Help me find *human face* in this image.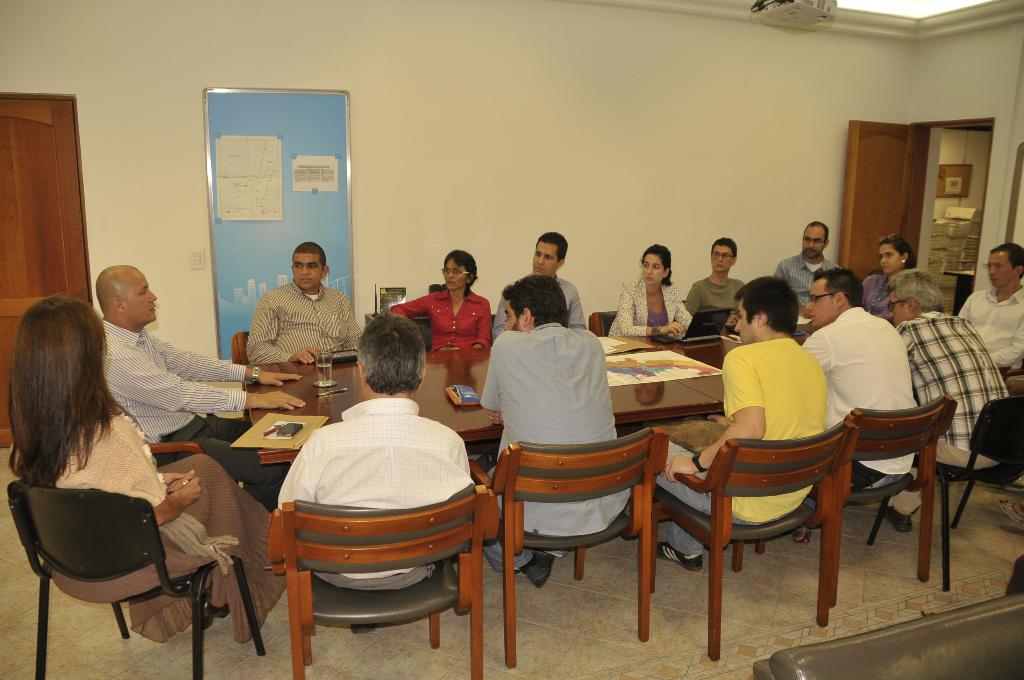
Found it: (529, 238, 555, 277).
